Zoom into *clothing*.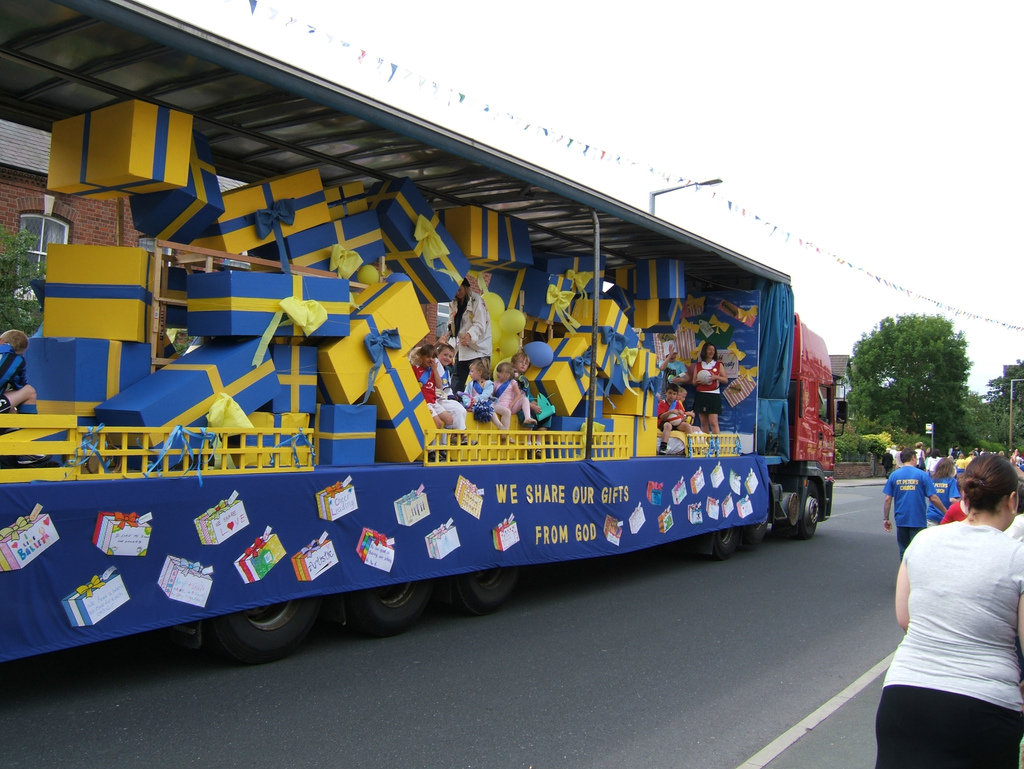
Zoom target: BBox(883, 460, 925, 550).
